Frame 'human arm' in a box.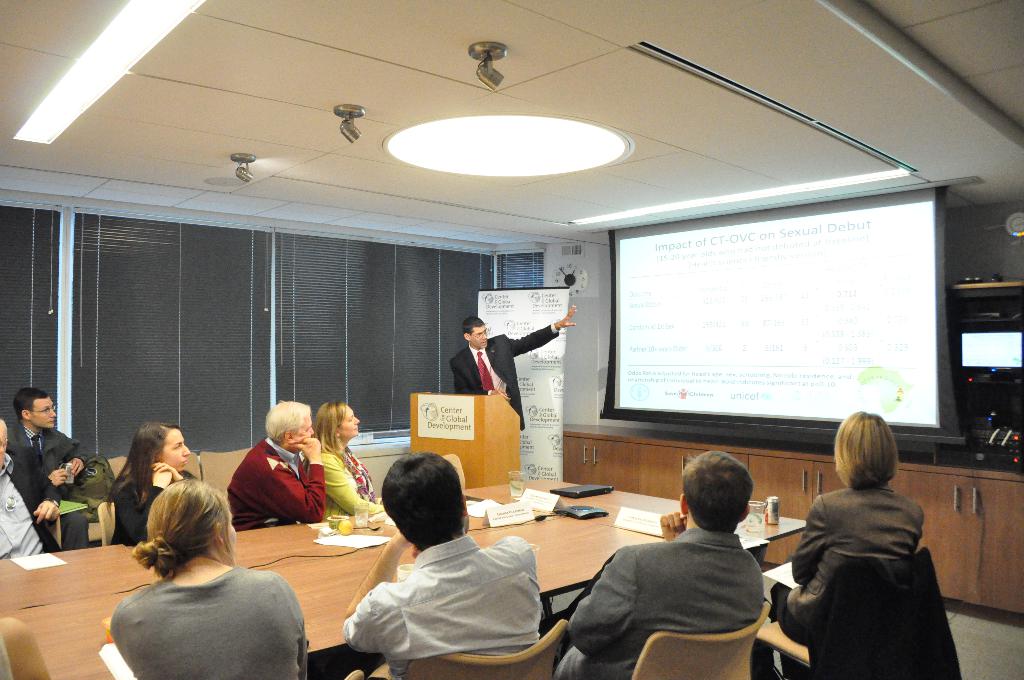
select_region(451, 360, 509, 400).
